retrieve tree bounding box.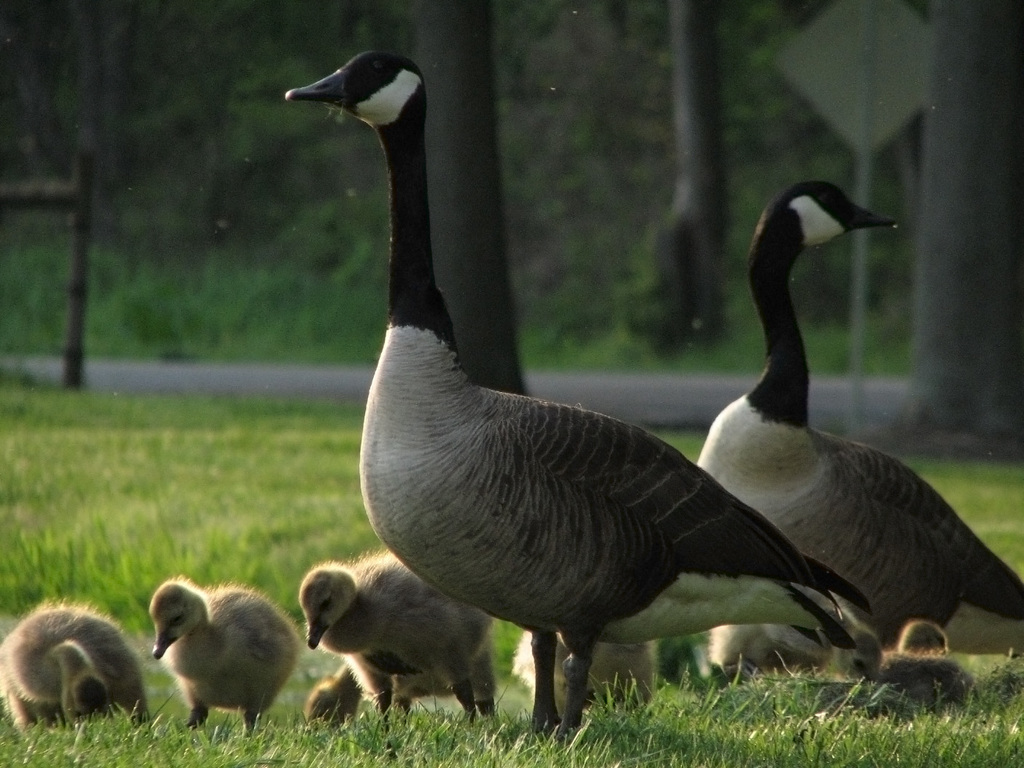
Bounding box: Rect(640, 0, 731, 353).
